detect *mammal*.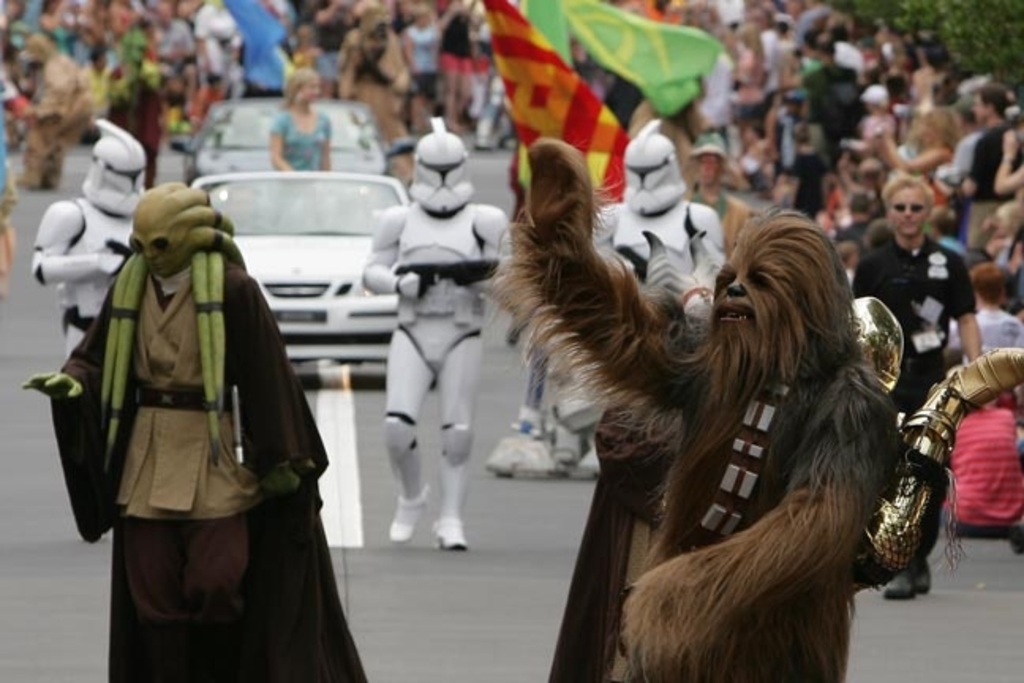
Detected at Rect(845, 169, 980, 601).
